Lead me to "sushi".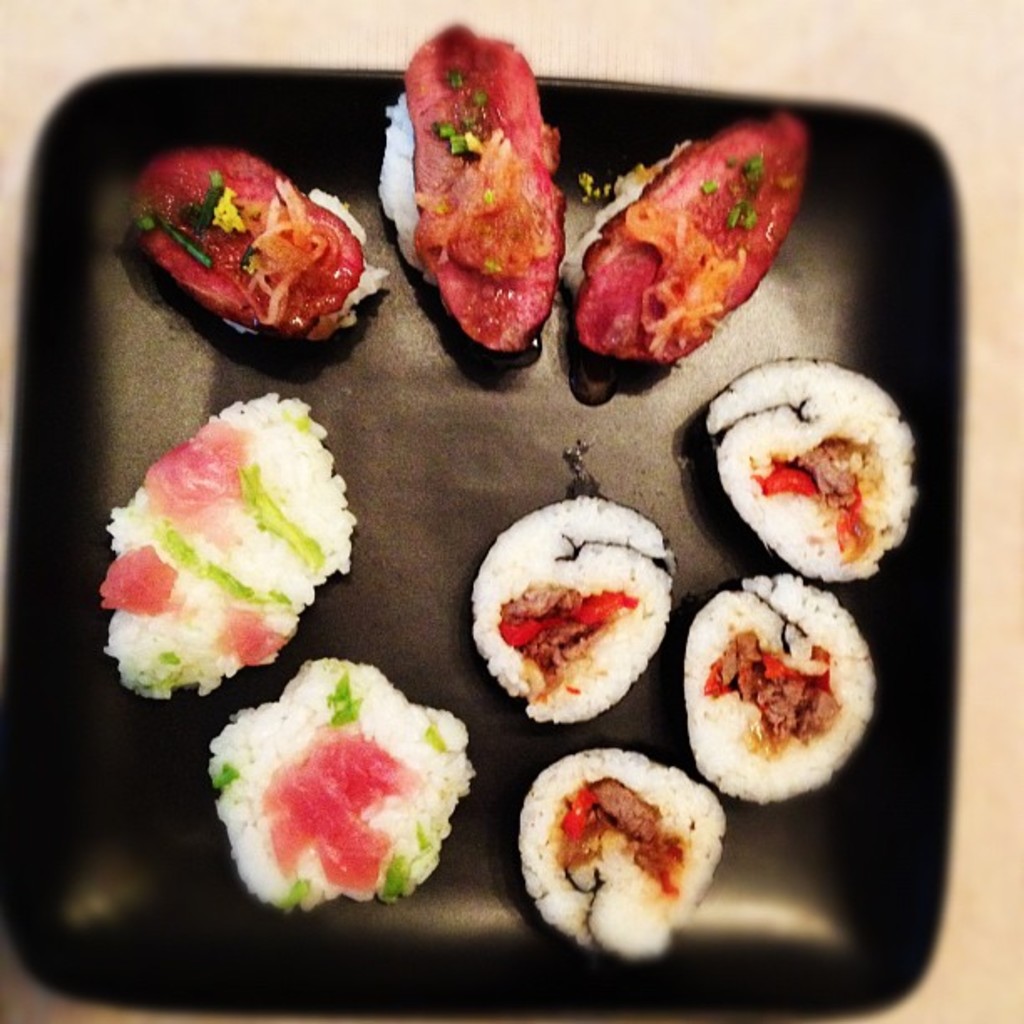
Lead to Rect(463, 499, 673, 723).
